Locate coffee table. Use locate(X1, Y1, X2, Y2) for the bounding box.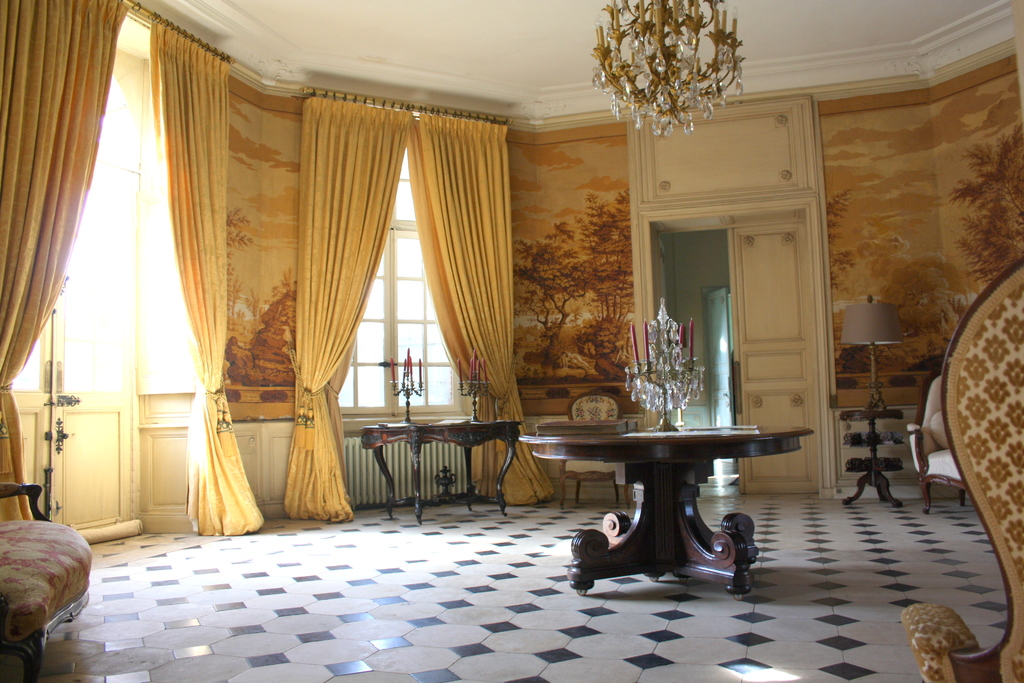
locate(364, 415, 521, 521).
